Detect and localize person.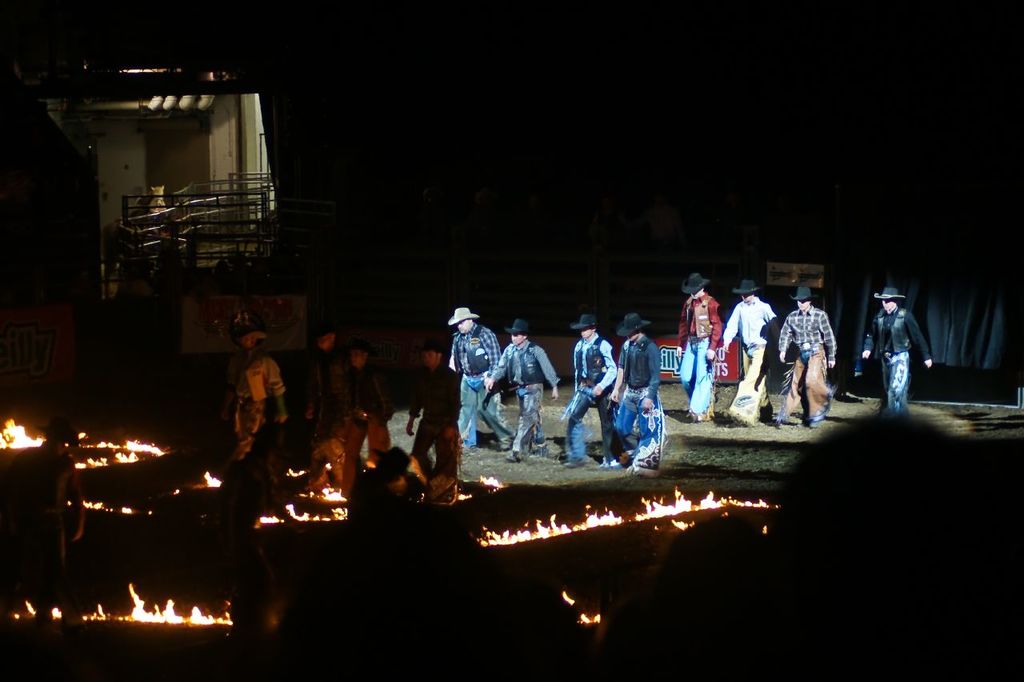
Localized at bbox=[857, 281, 924, 431].
